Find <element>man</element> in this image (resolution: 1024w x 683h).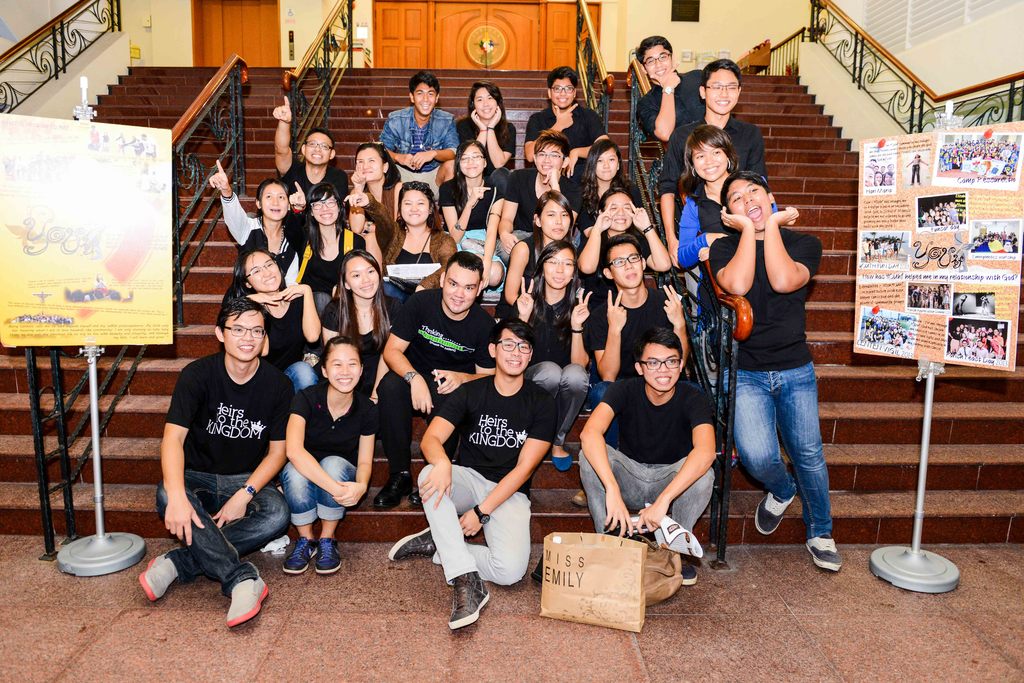
(570,328,721,599).
